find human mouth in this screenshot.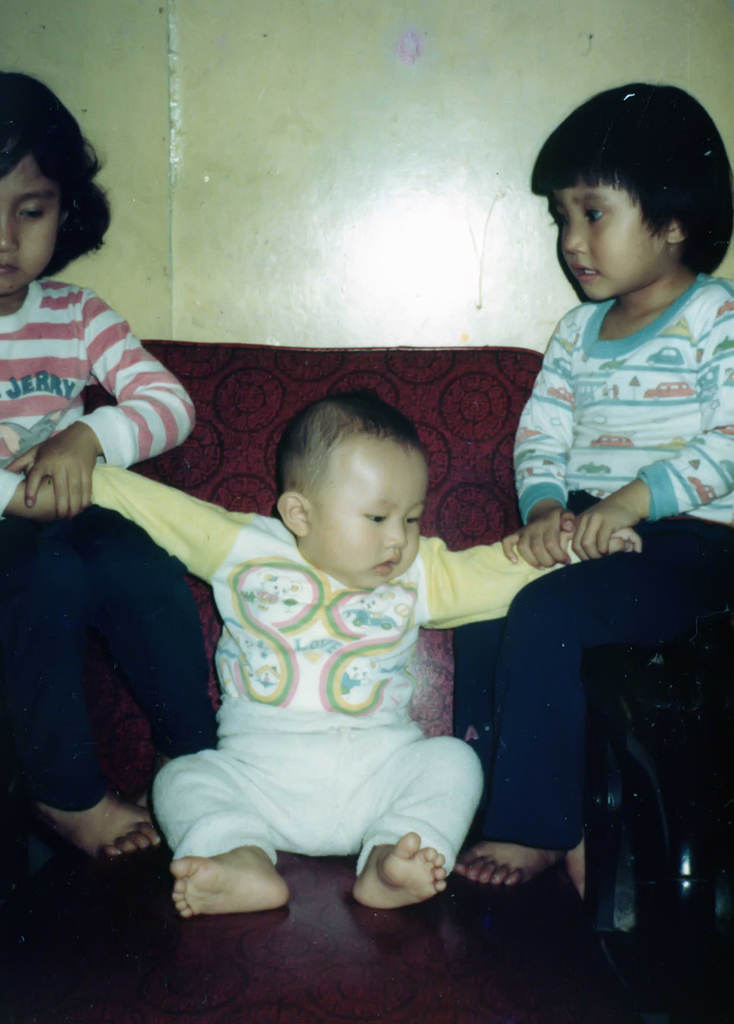
The bounding box for human mouth is region(574, 264, 600, 278).
